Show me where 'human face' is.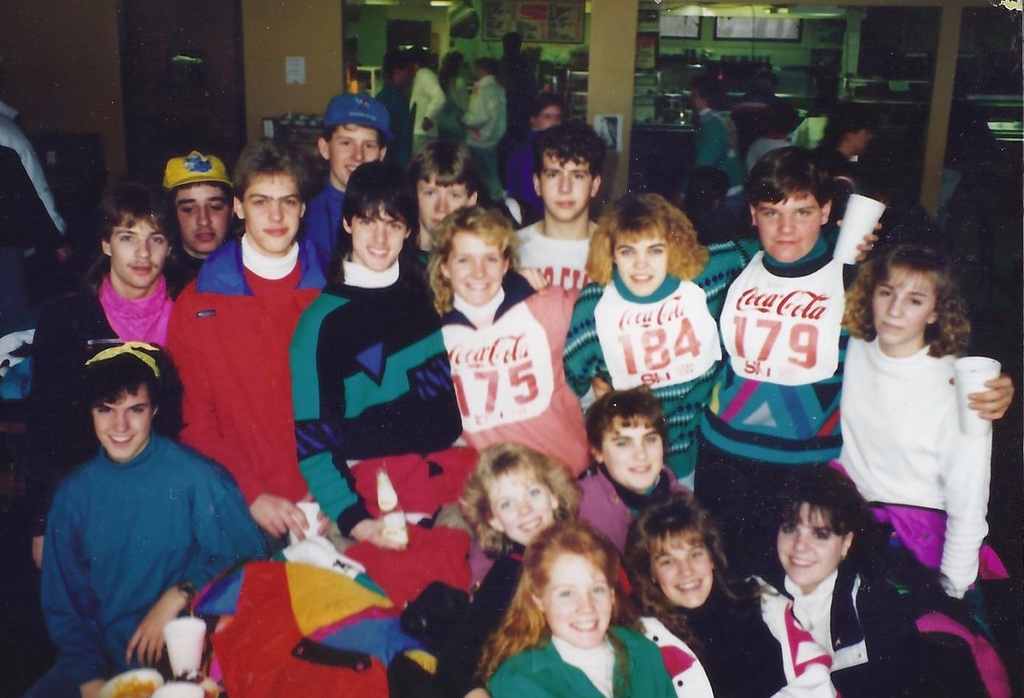
'human face' is at bbox=[93, 388, 151, 458].
